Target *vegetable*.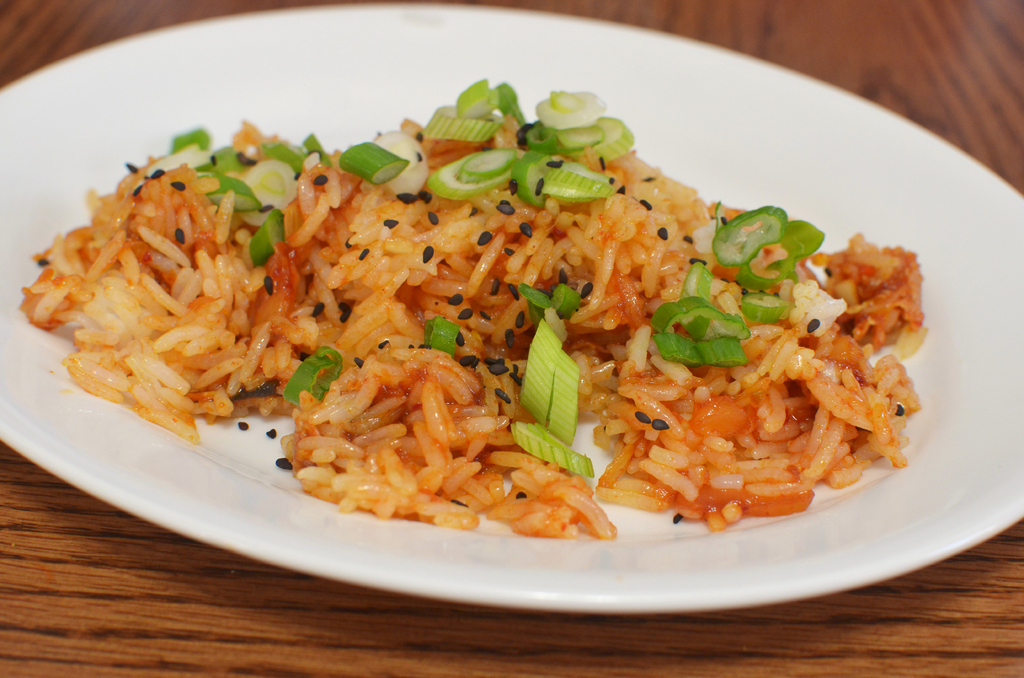
Target region: [left=551, top=348, right=584, bottom=449].
